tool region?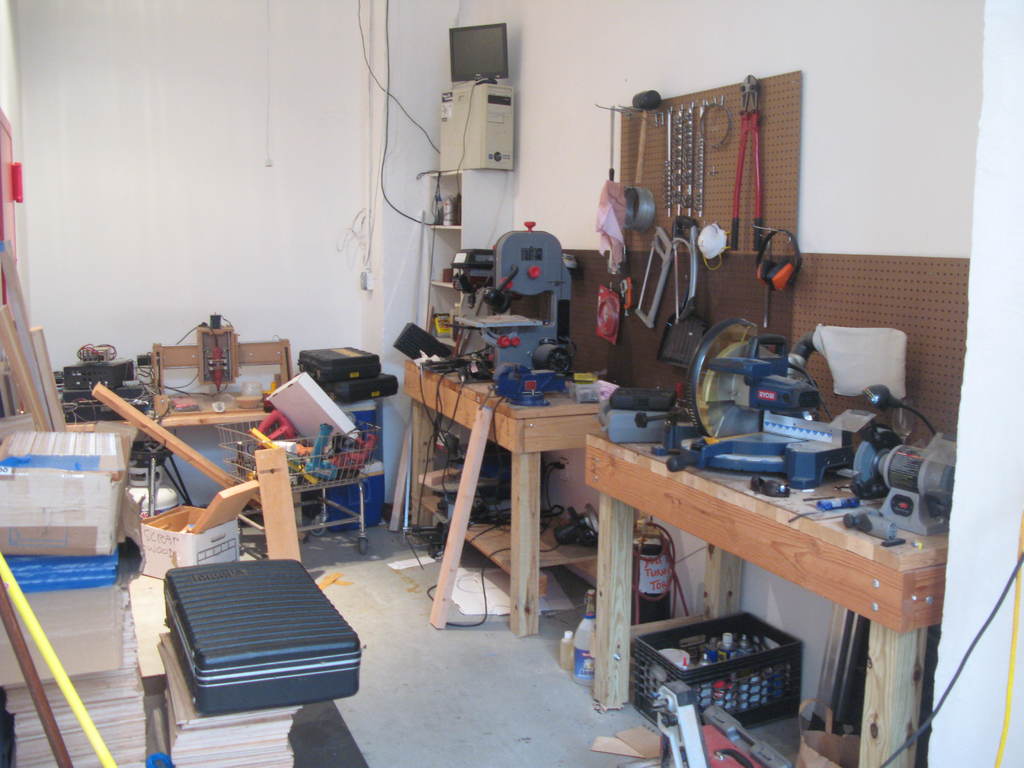
bbox(663, 215, 698, 329)
